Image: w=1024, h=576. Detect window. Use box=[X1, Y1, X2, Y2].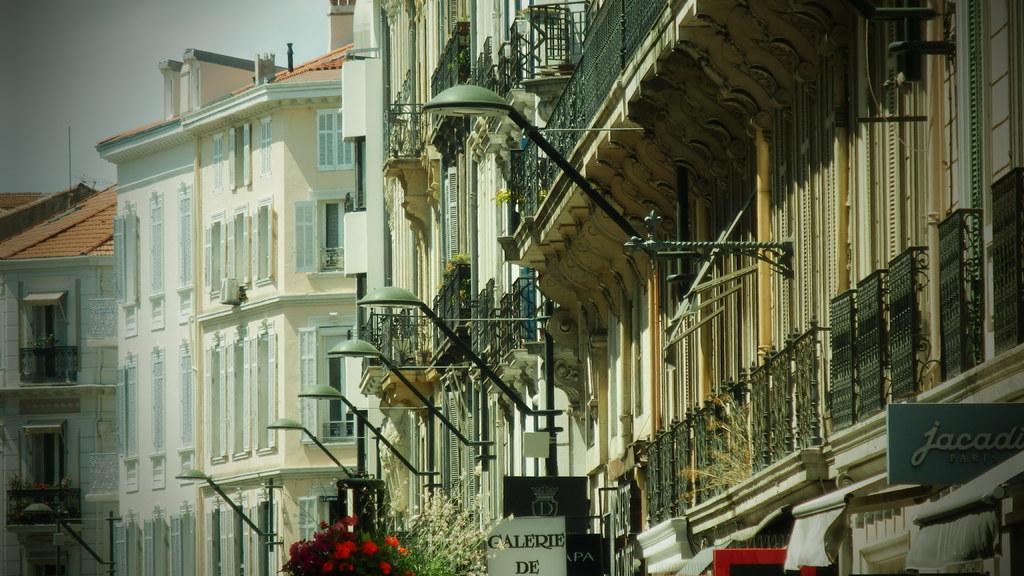
box=[444, 394, 458, 501].
